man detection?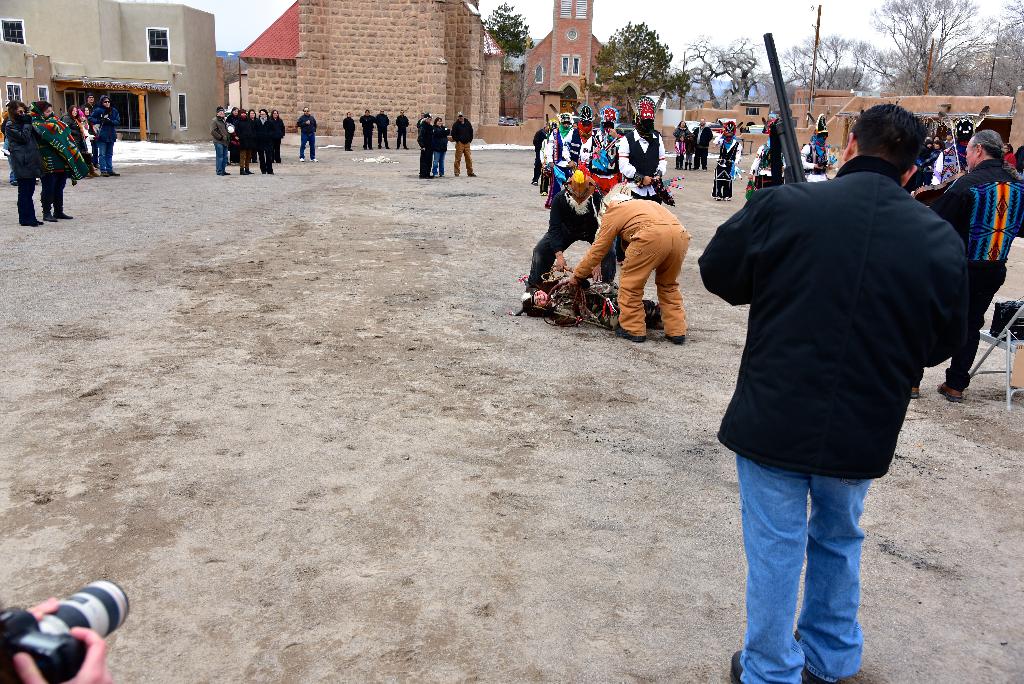
[920, 126, 1023, 403]
